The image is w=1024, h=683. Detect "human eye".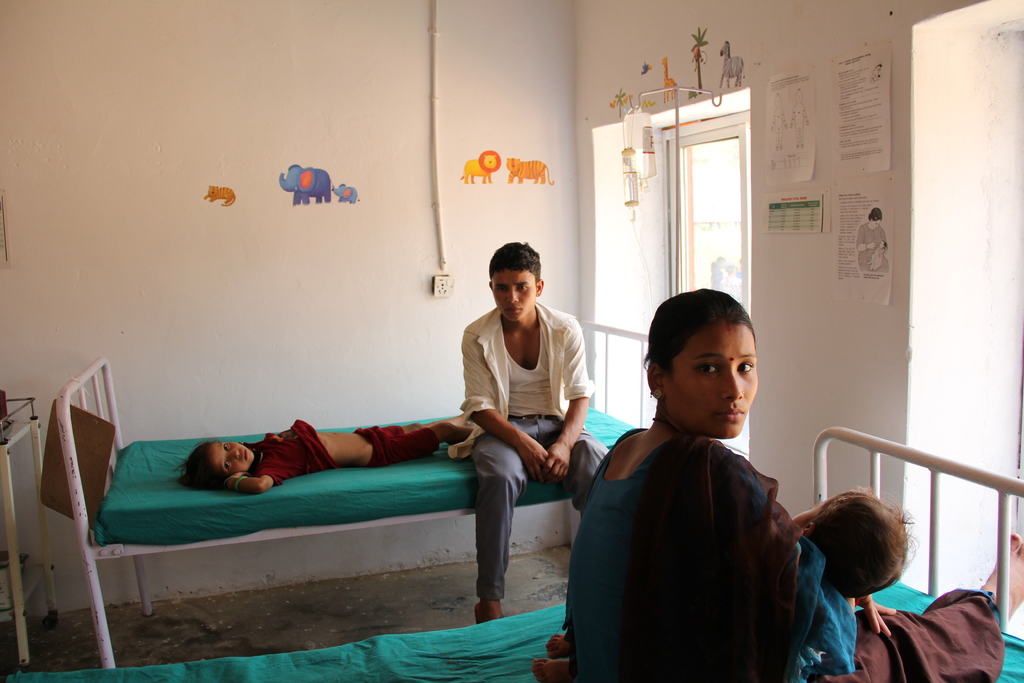
Detection: locate(737, 359, 756, 374).
